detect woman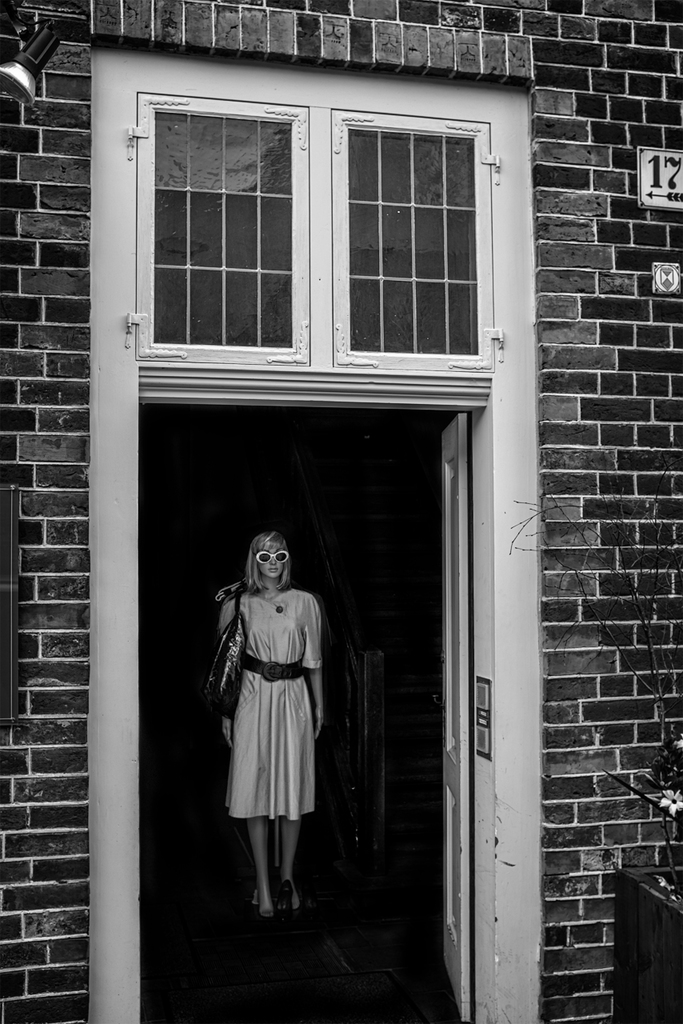
x1=202, y1=520, x2=337, y2=904
